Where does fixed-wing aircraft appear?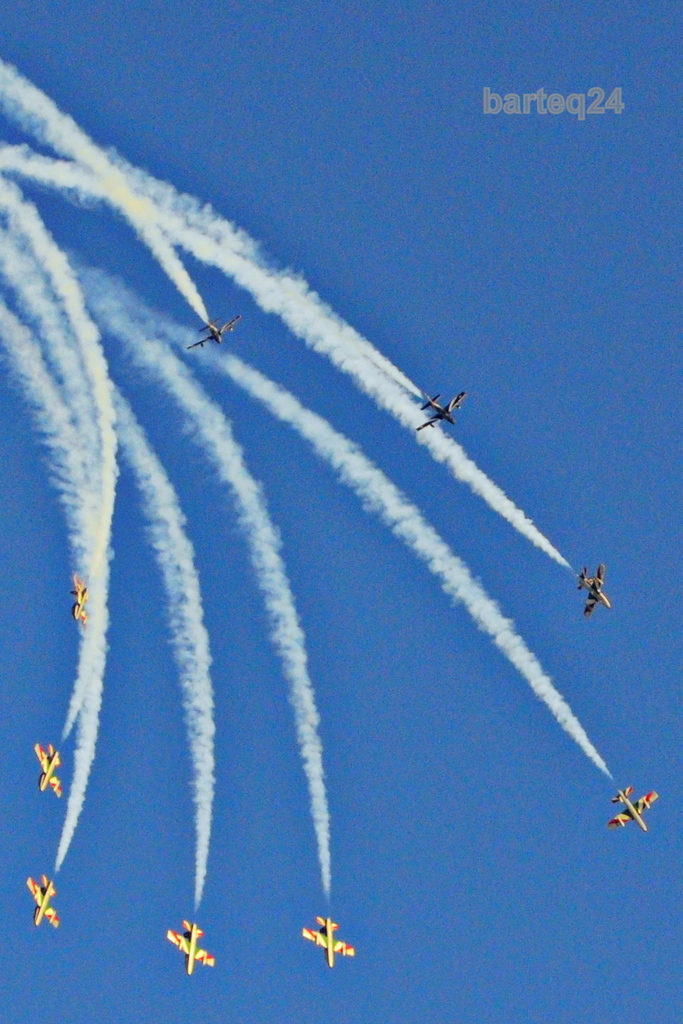
Appears at detection(22, 876, 58, 924).
